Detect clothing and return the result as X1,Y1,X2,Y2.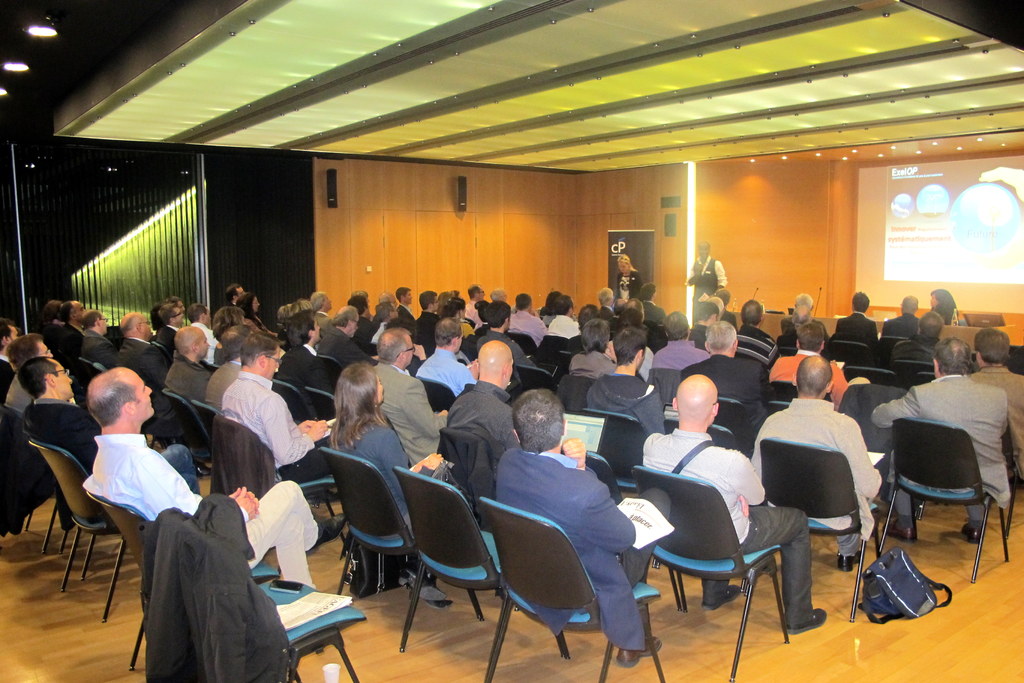
548,311,580,339.
